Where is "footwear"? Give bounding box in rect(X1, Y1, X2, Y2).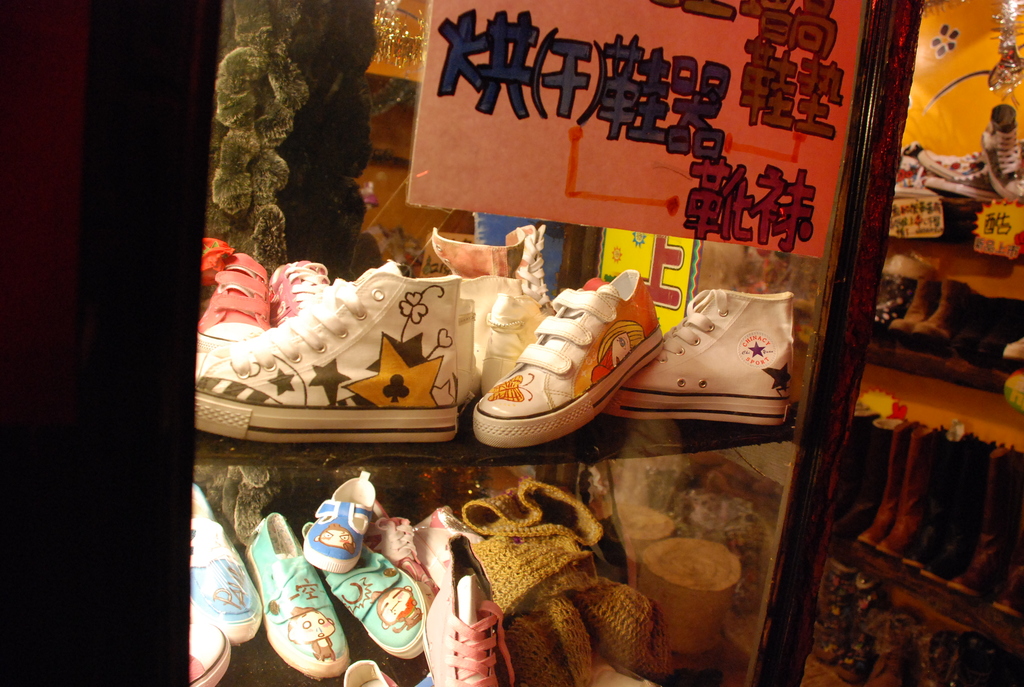
rect(475, 271, 655, 449).
